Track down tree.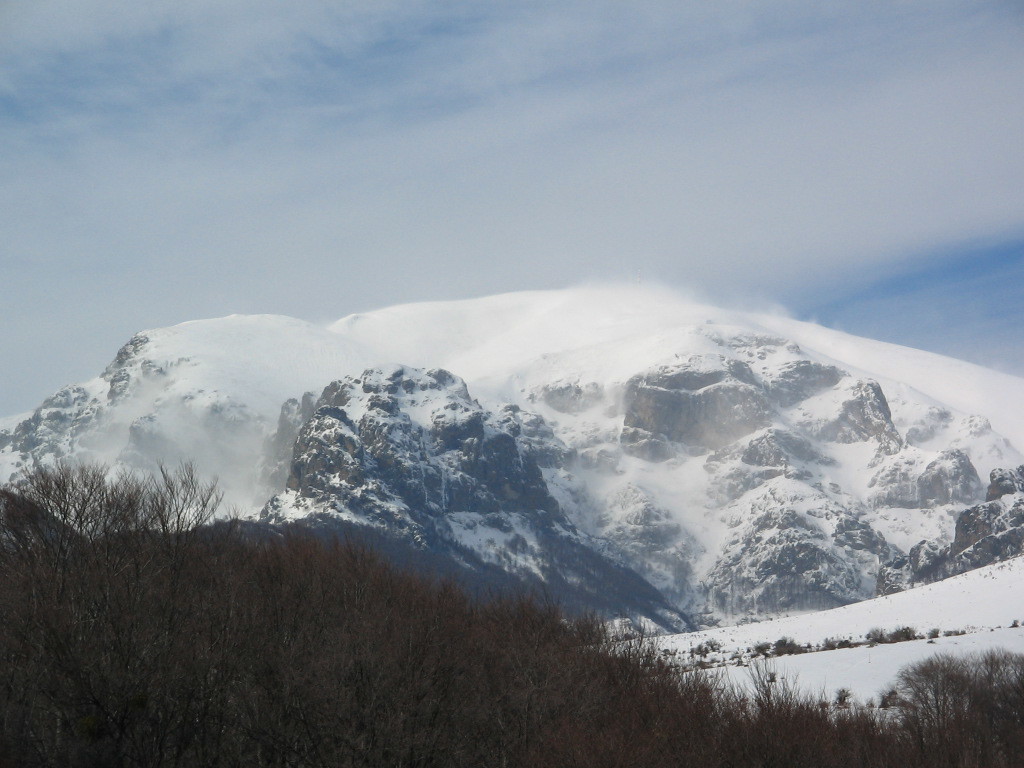
Tracked to box=[131, 460, 256, 674].
